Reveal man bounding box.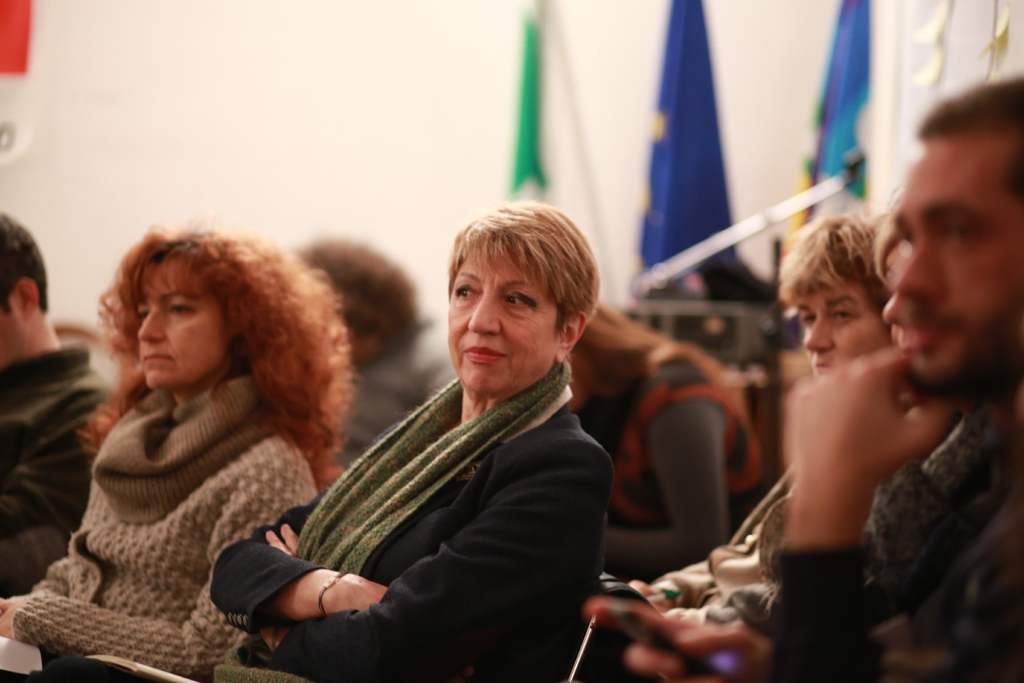
Revealed: 584:76:1023:682.
